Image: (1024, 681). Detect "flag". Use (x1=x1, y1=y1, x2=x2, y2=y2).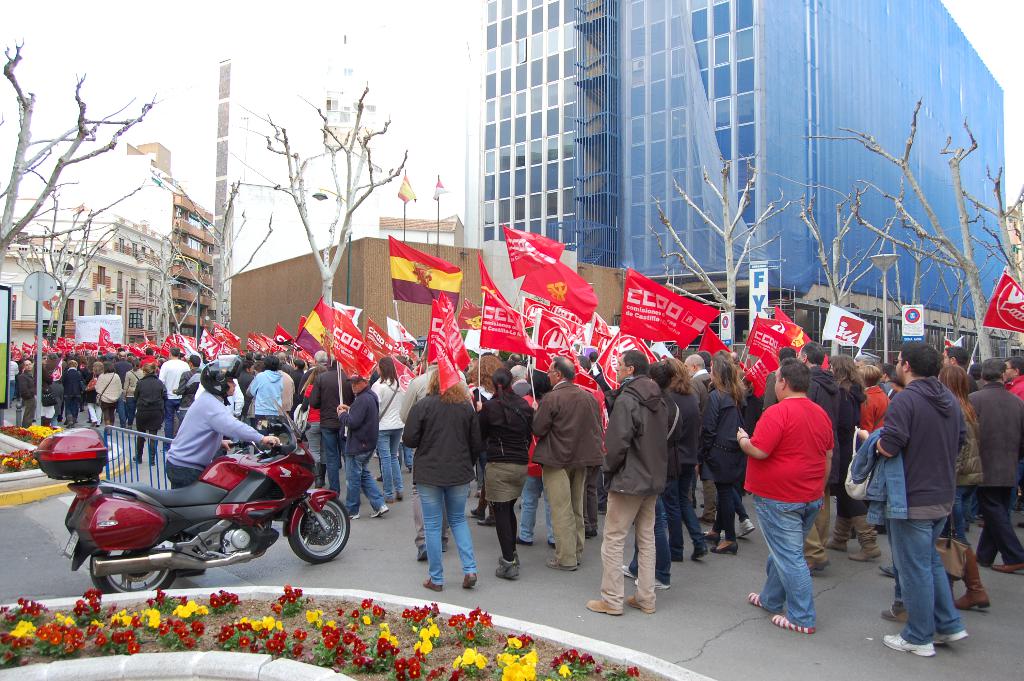
(x1=478, y1=250, x2=520, y2=311).
